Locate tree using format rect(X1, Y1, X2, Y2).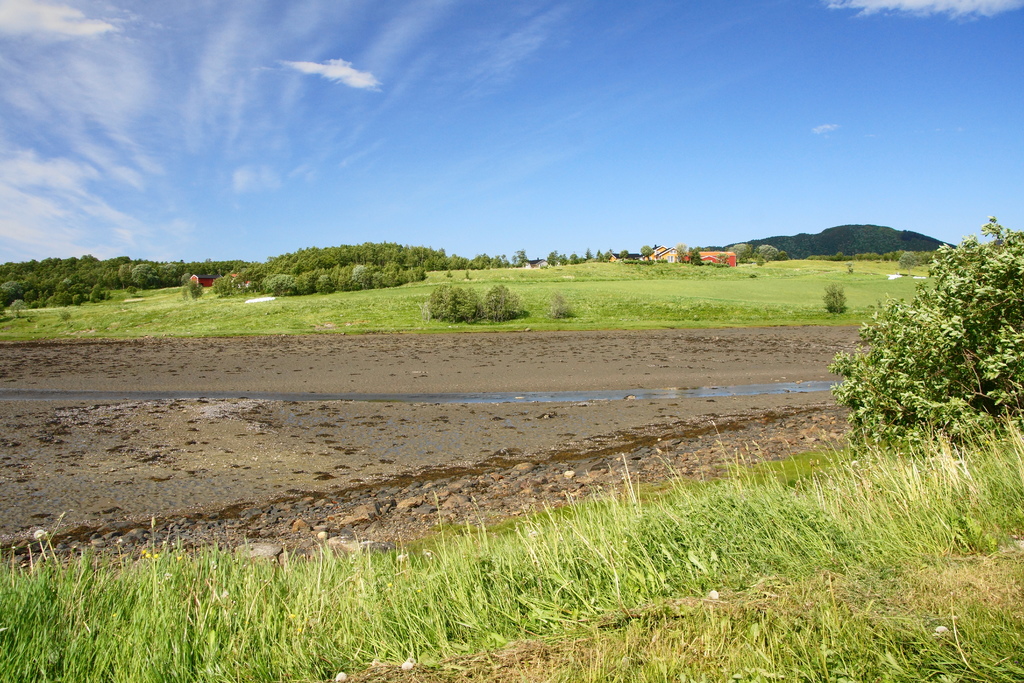
rect(546, 250, 559, 267).
